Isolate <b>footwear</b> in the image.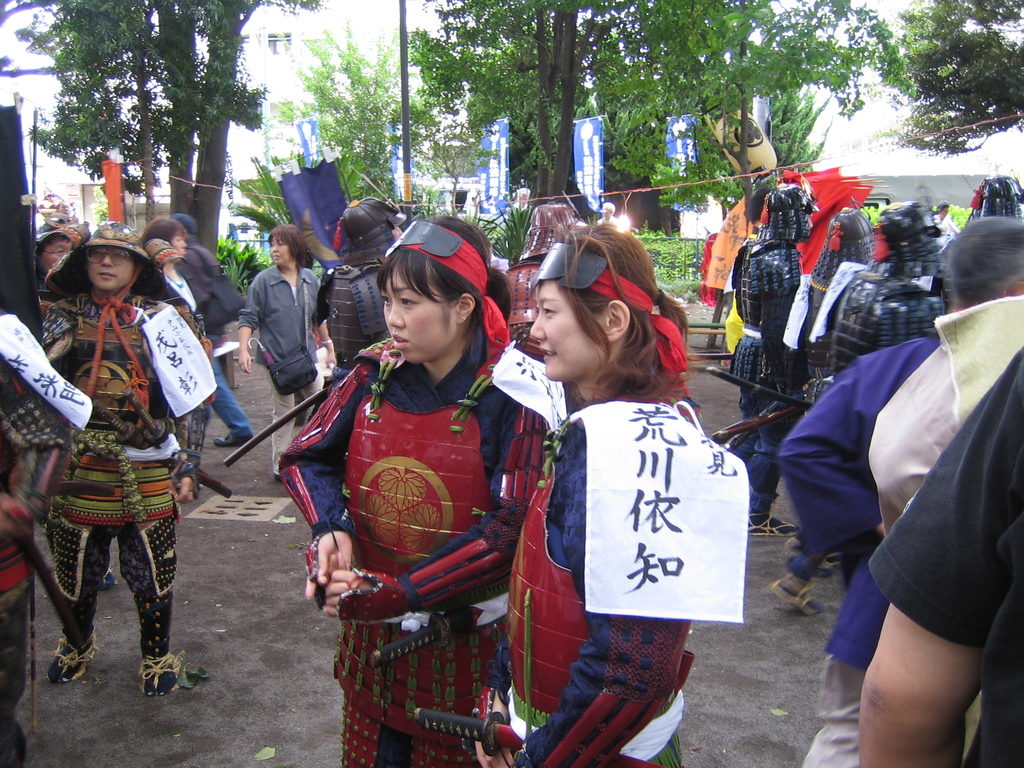
Isolated region: select_region(218, 431, 258, 454).
